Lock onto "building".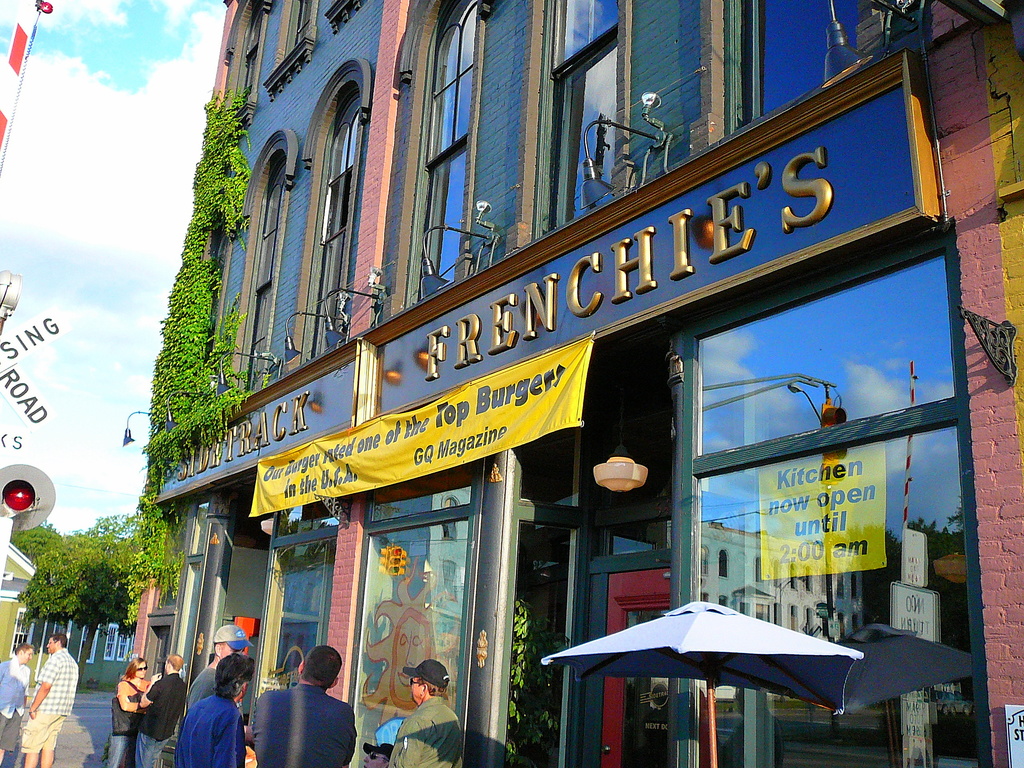
Locked: (left=134, top=0, right=1023, bottom=767).
